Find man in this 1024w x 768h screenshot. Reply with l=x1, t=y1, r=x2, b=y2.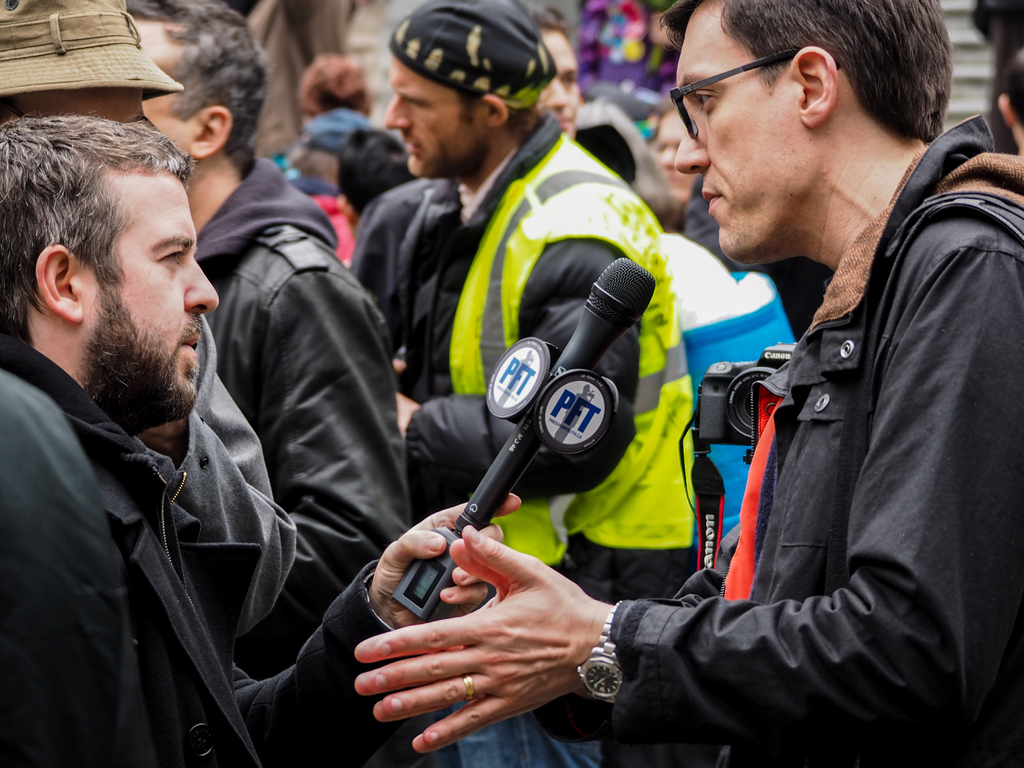
l=538, t=6, r=590, b=139.
